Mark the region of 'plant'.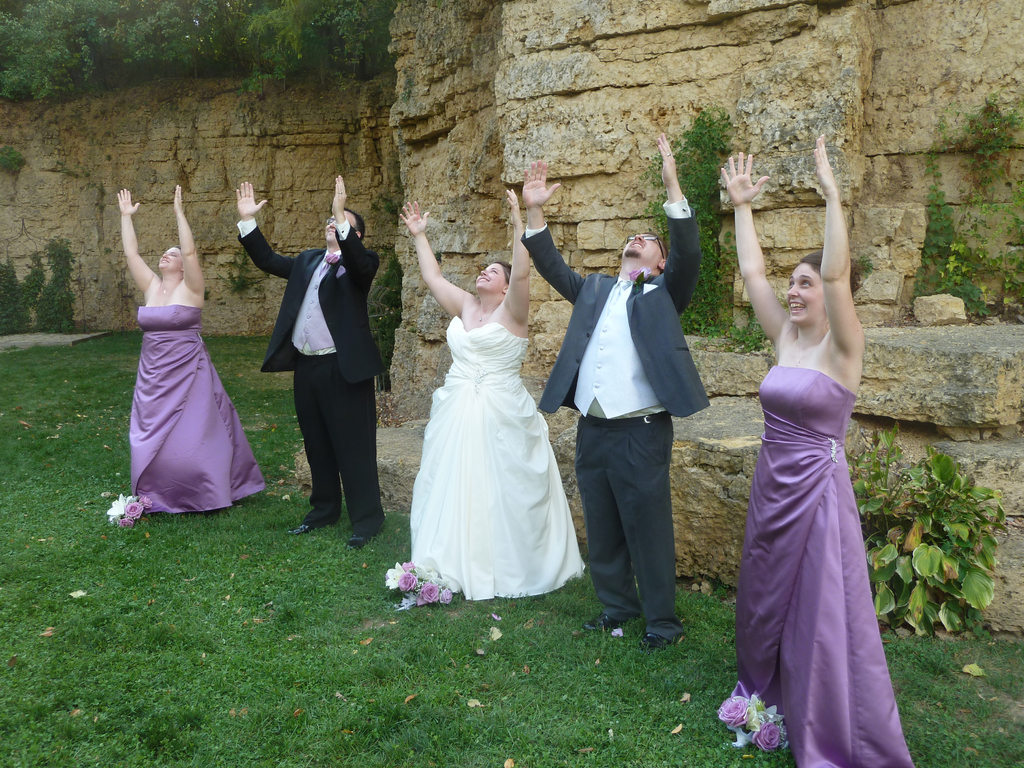
Region: (left=0, top=260, right=24, bottom=333).
